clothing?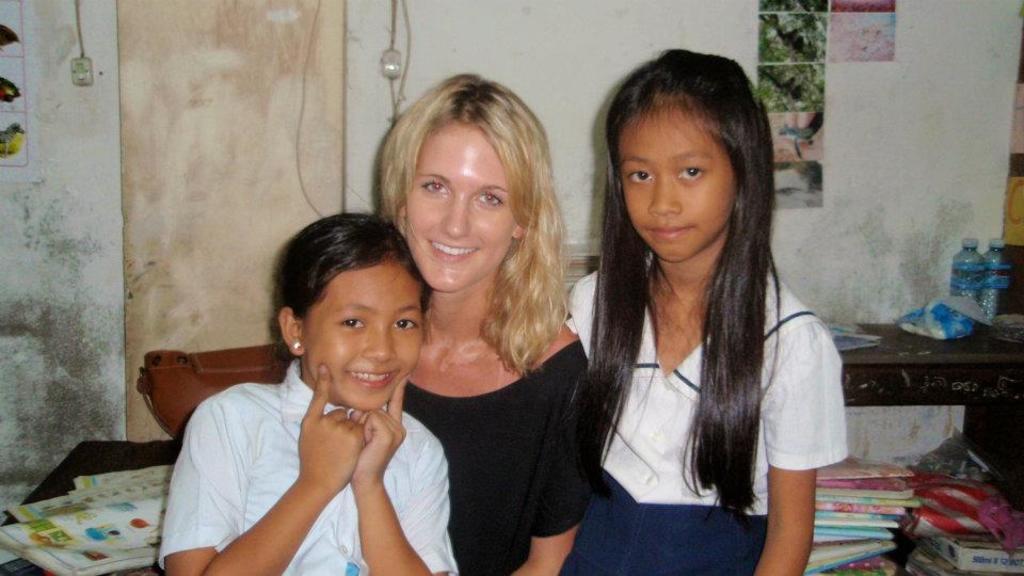
(left=404, top=341, right=587, bottom=575)
